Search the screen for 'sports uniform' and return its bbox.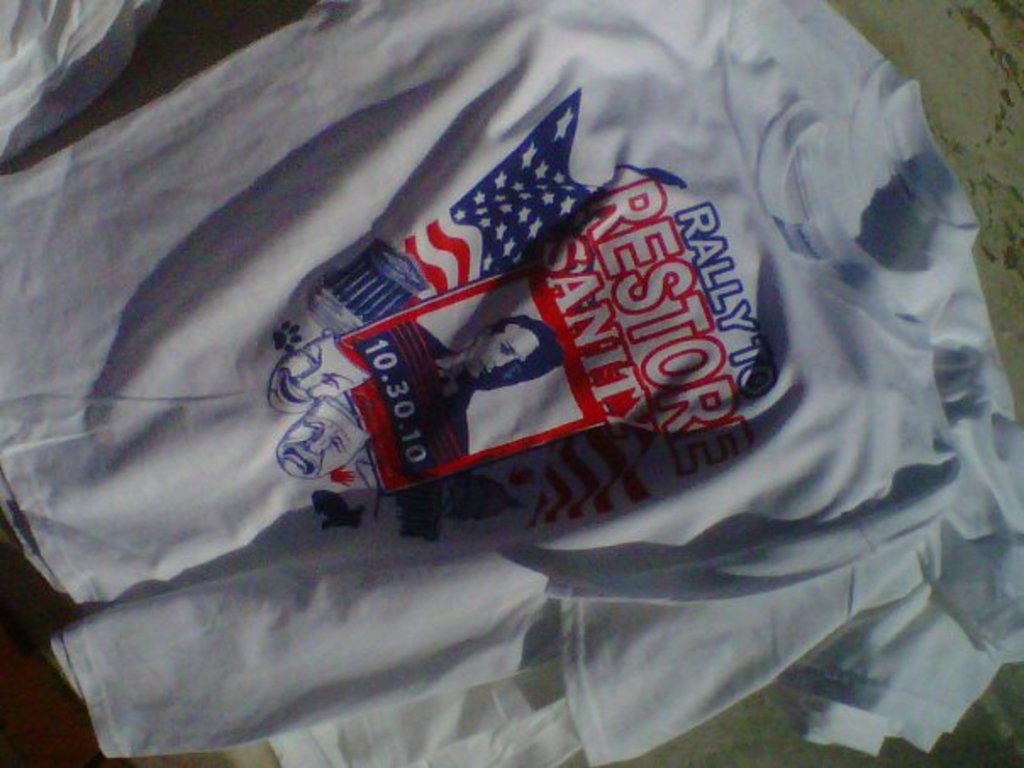
Found: box=[0, 0, 1022, 766].
